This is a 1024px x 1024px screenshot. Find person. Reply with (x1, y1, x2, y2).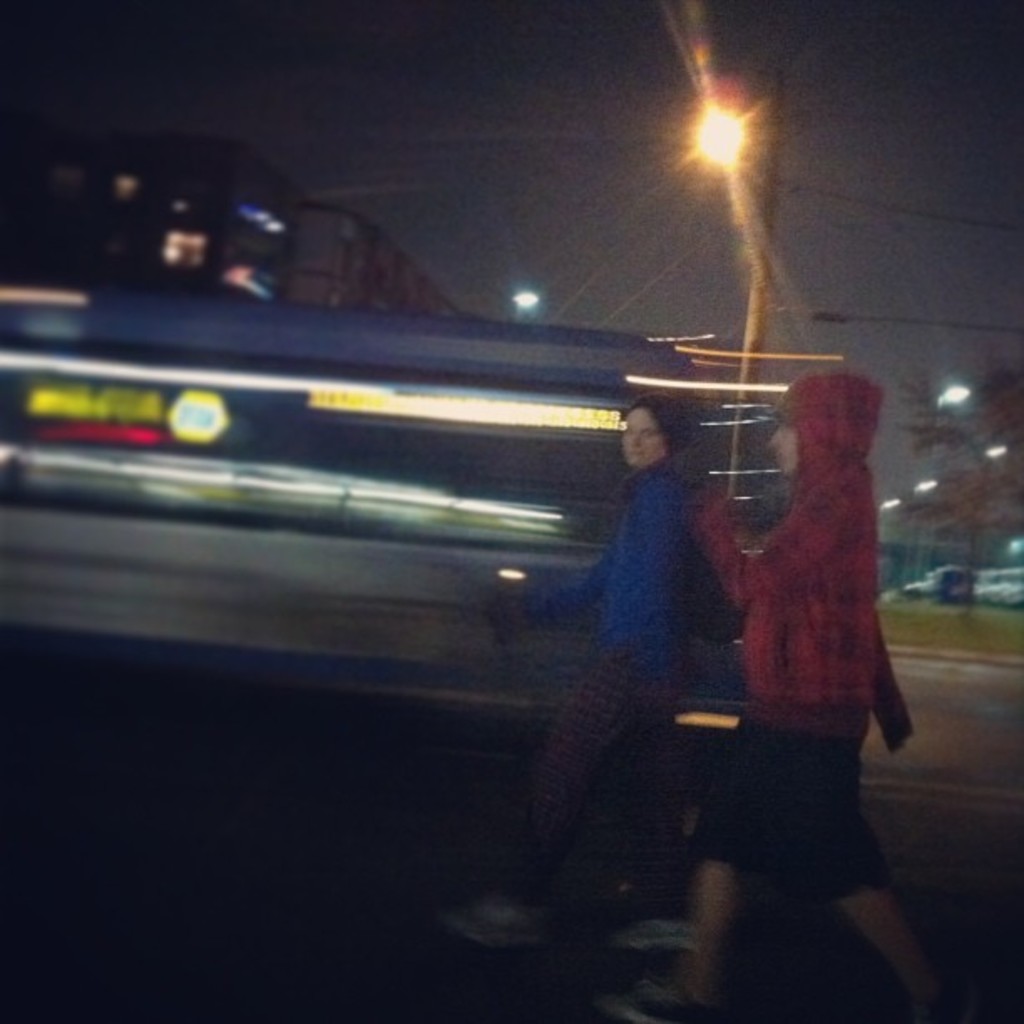
(693, 288, 924, 944).
